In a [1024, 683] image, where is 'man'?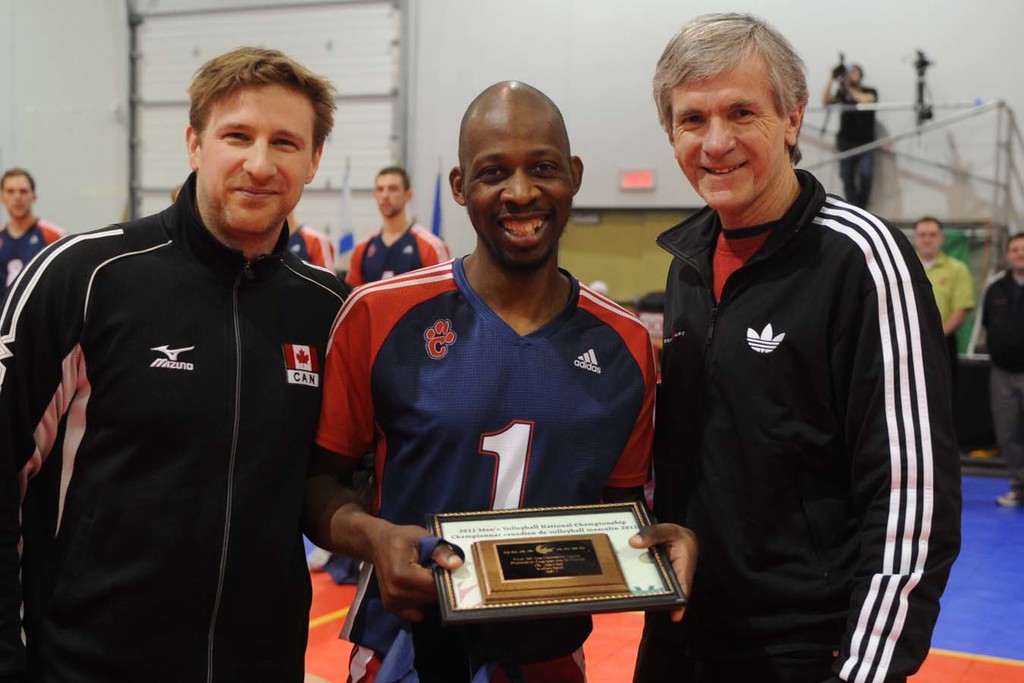
(left=309, top=79, right=659, bottom=682).
